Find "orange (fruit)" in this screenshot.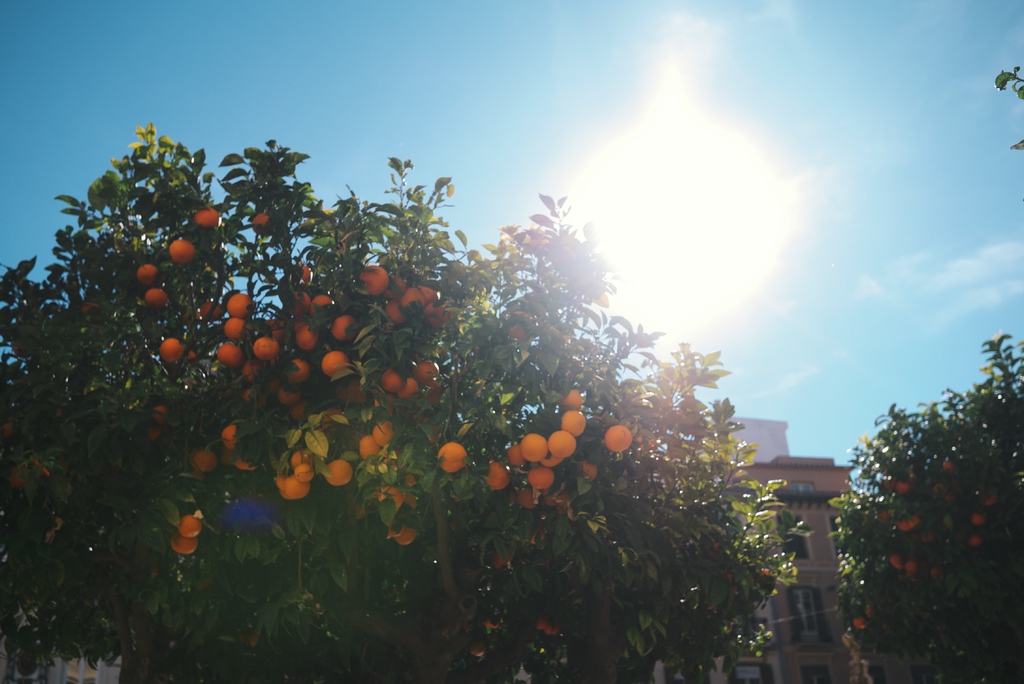
The bounding box for "orange (fruit)" is <region>164, 337, 185, 364</region>.
